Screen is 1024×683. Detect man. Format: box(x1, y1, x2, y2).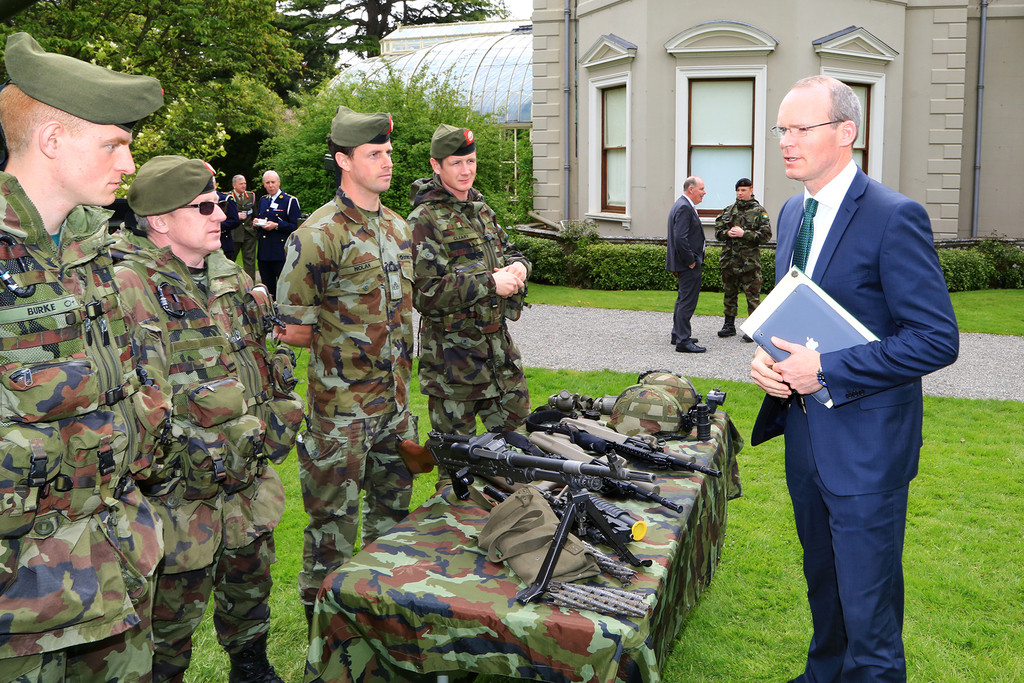
box(746, 52, 961, 671).
